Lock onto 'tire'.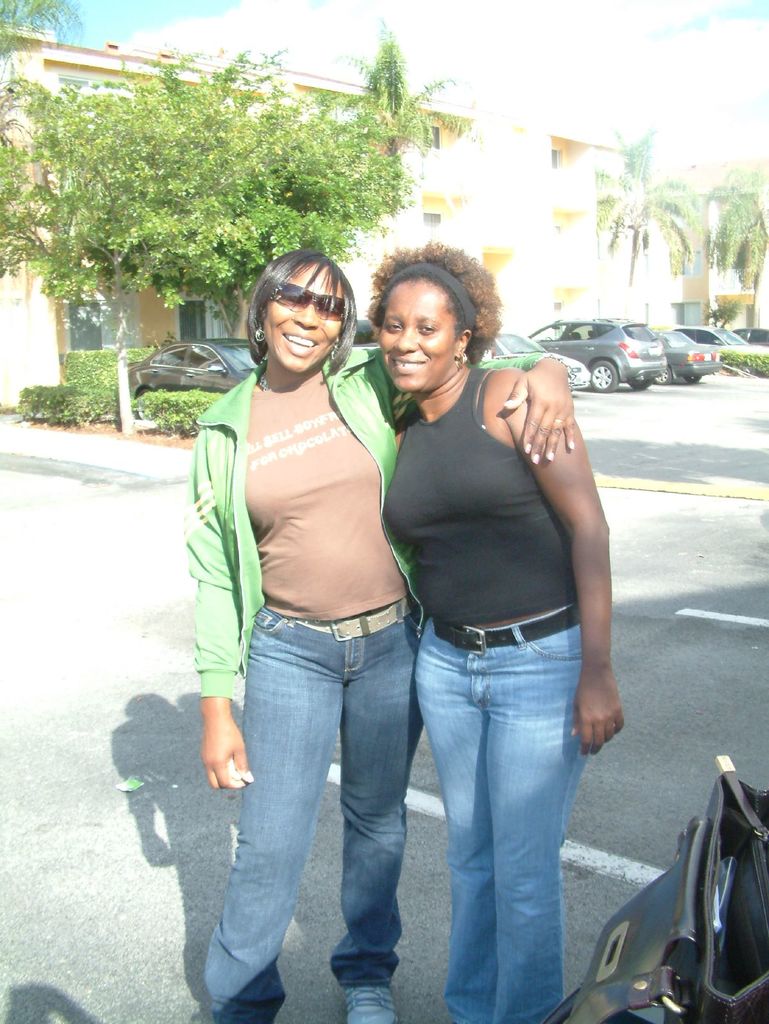
Locked: [589, 356, 624, 393].
